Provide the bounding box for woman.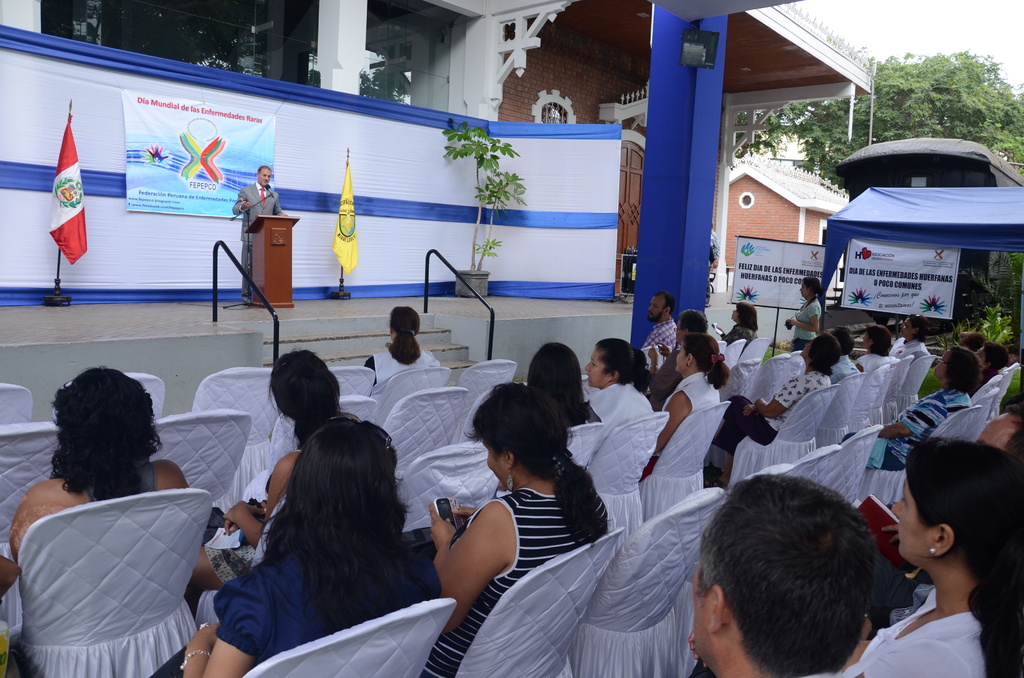
detection(362, 307, 445, 416).
